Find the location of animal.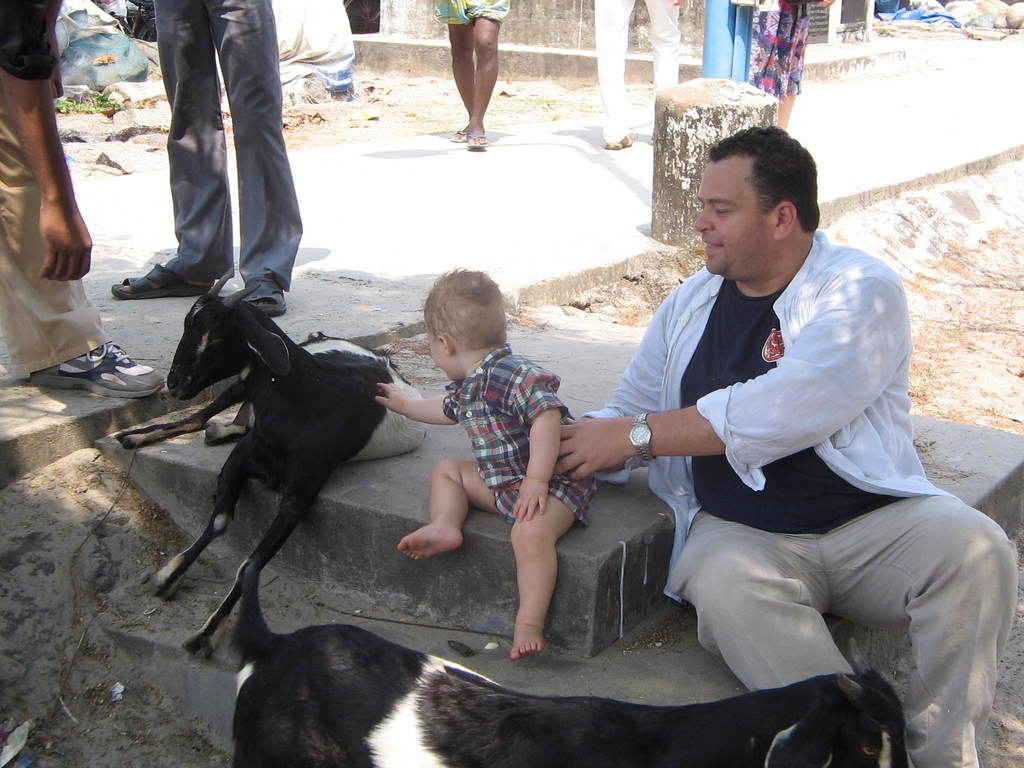
Location: Rect(108, 268, 430, 658).
